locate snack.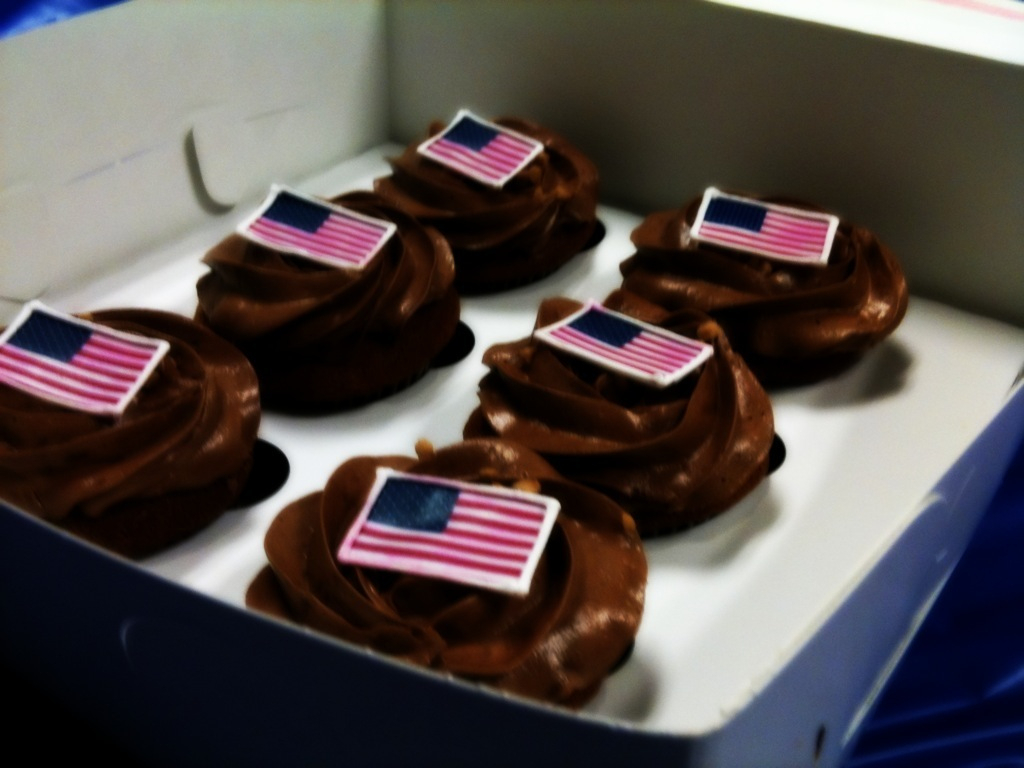
Bounding box: bbox=[188, 177, 478, 443].
